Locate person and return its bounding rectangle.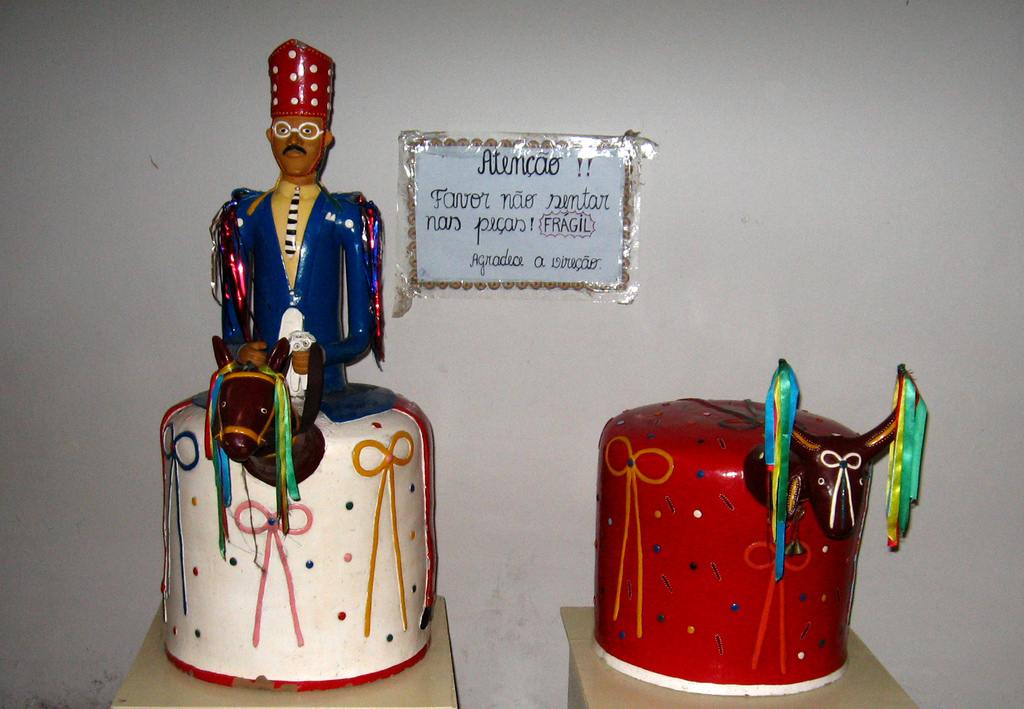
BBox(198, 84, 384, 444).
